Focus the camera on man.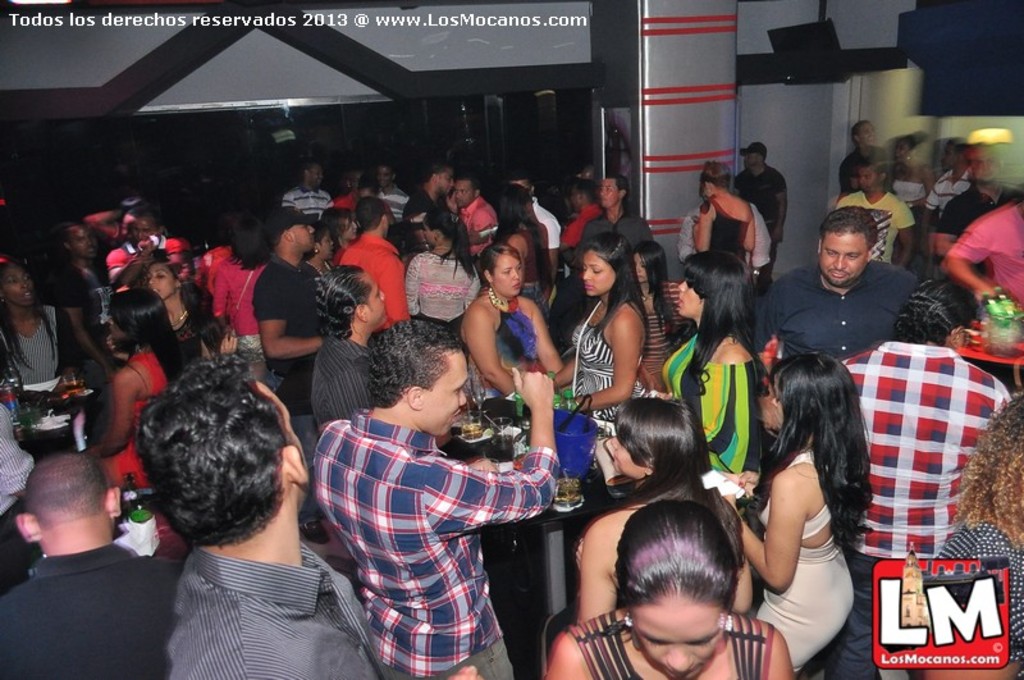
Focus region: [x1=401, y1=164, x2=492, y2=248].
